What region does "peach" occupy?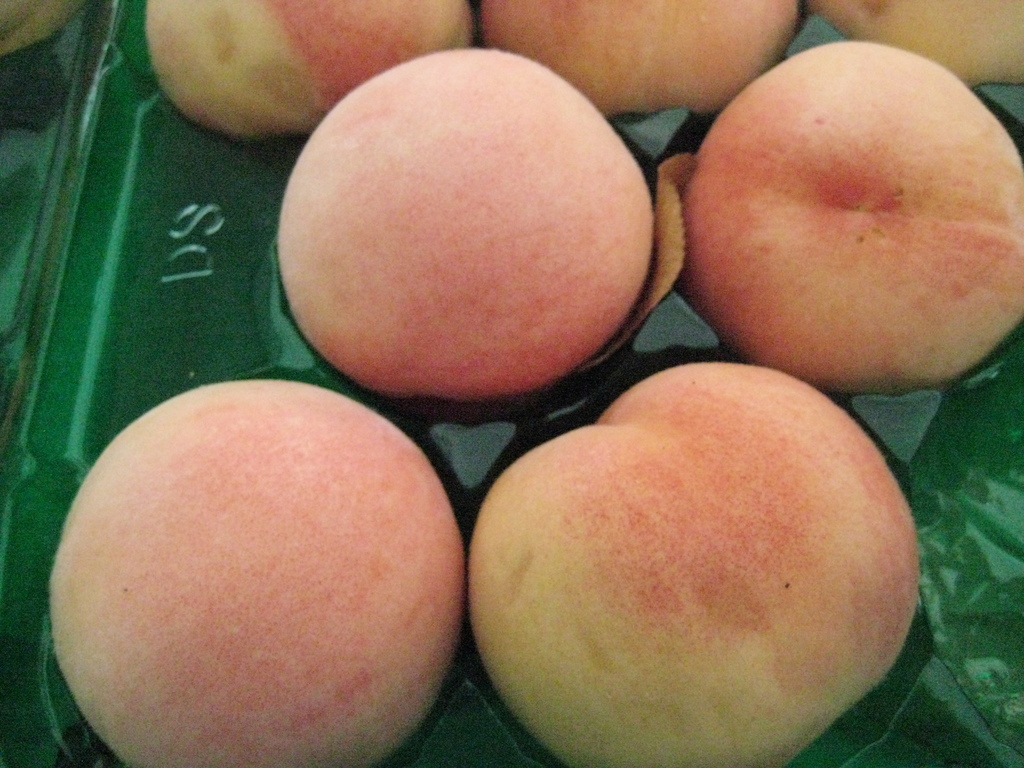
box=[51, 378, 465, 767].
